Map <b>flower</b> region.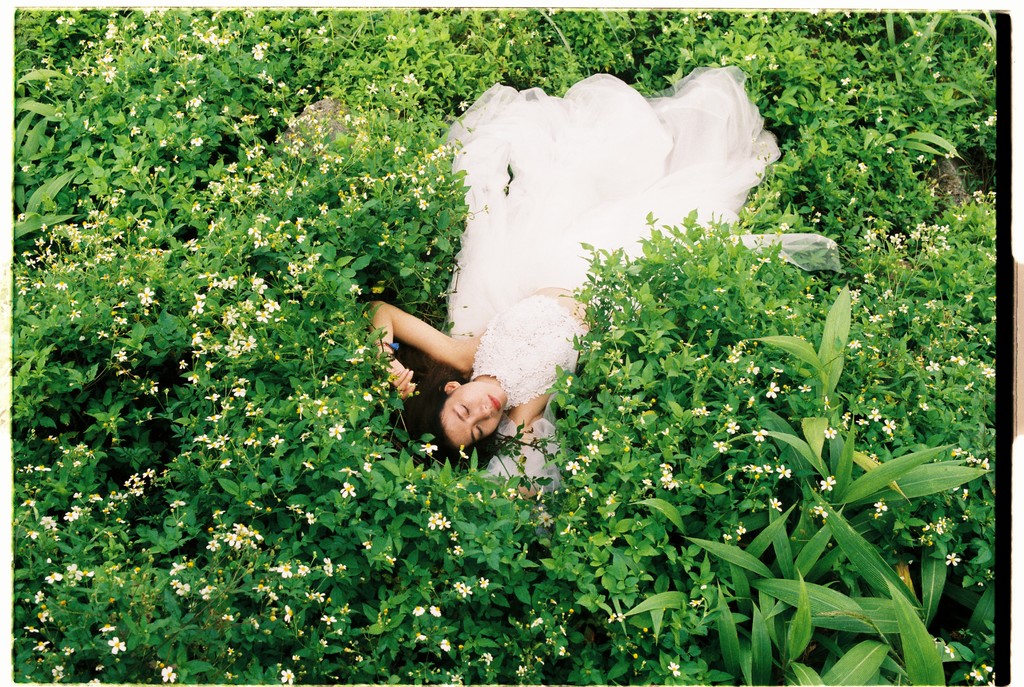
Mapped to box(197, 34, 204, 40).
